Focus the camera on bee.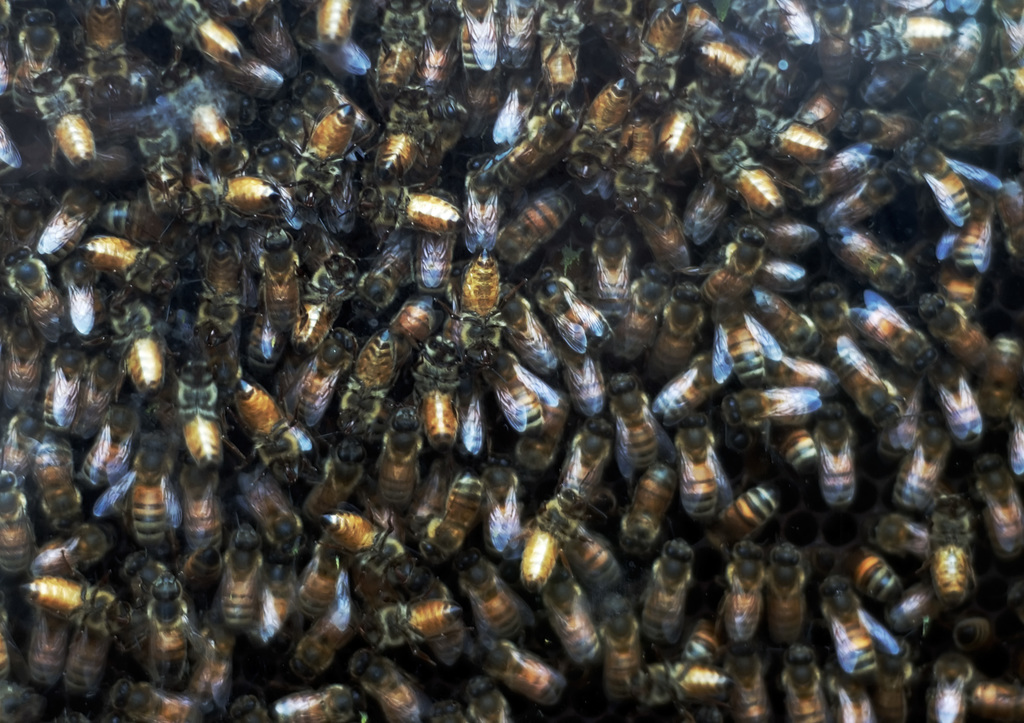
Focus region: bbox=(372, 82, 442, 187).
